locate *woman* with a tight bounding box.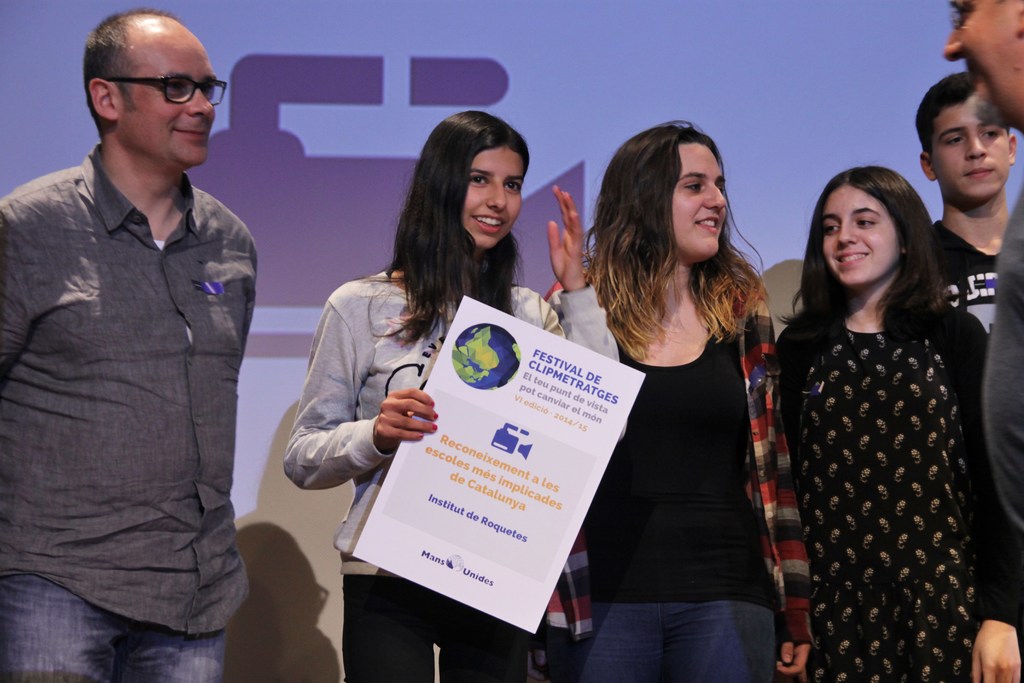
left=765, top=168, right=1023, bottom=682.
